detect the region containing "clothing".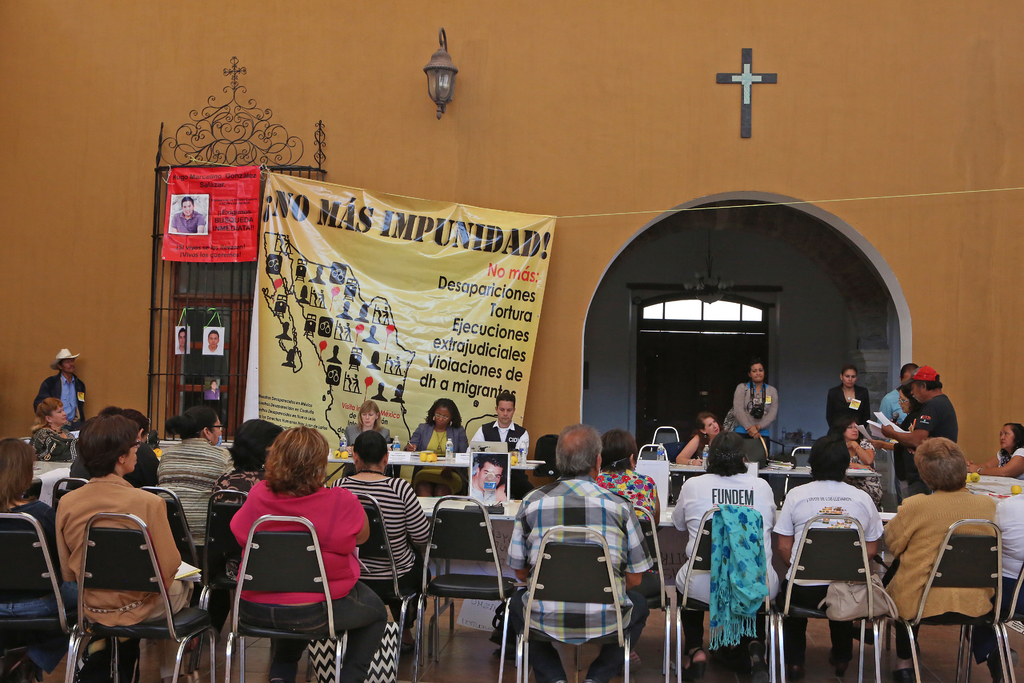
bbox=(503, 475, 650, 667).
